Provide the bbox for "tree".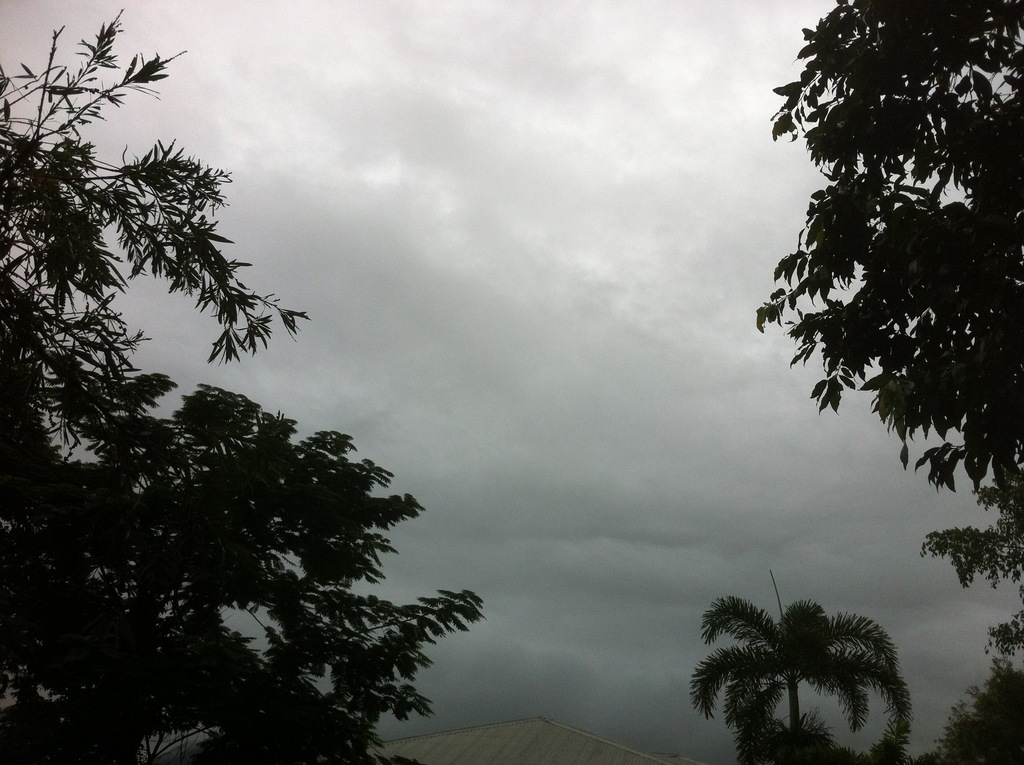
BBox(26, 44, 531, 764).
